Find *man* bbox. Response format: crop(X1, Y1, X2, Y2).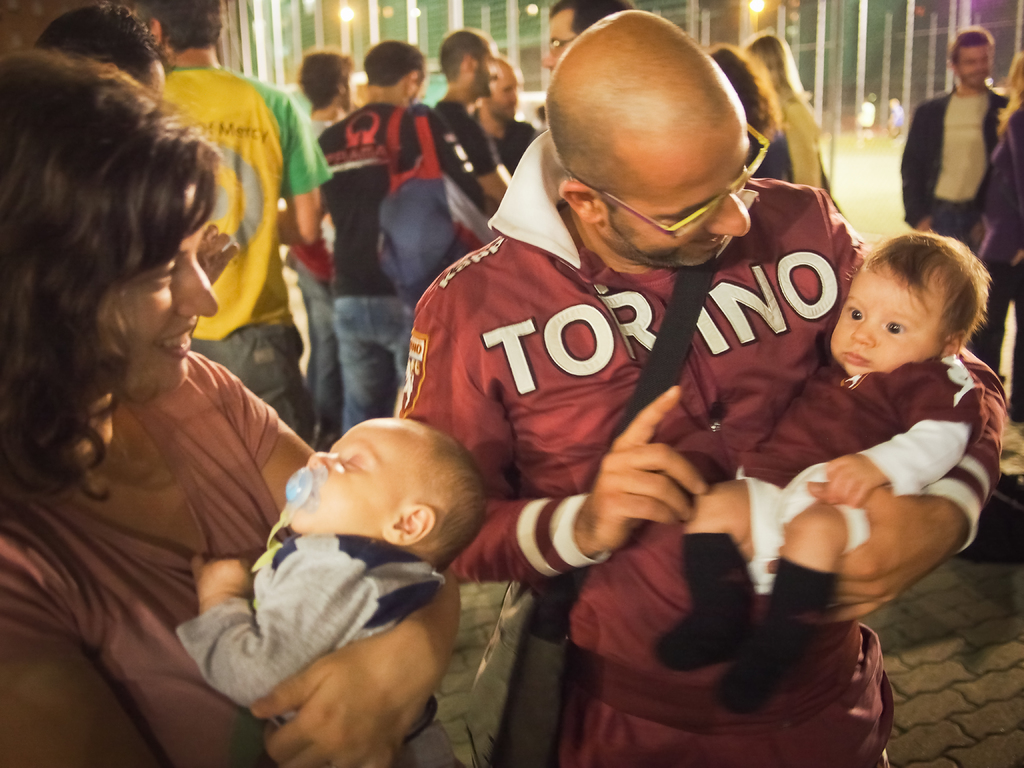
crop(540, 0, 637, 76).
